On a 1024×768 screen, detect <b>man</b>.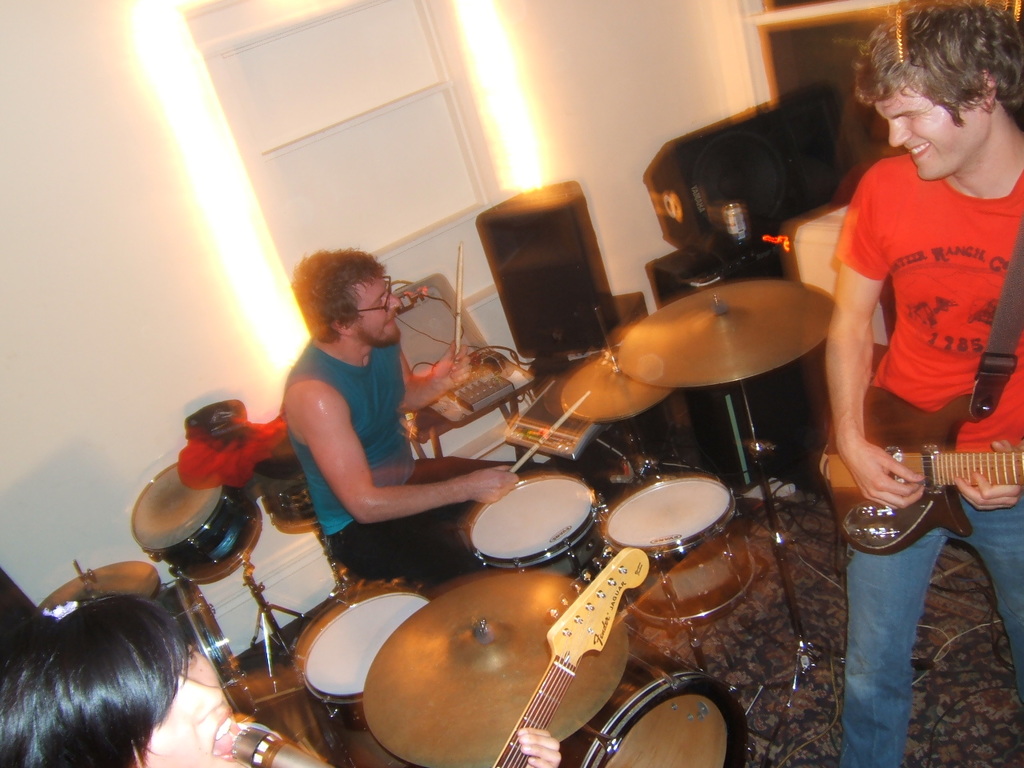
select_region(279, 251, 586, 583).
